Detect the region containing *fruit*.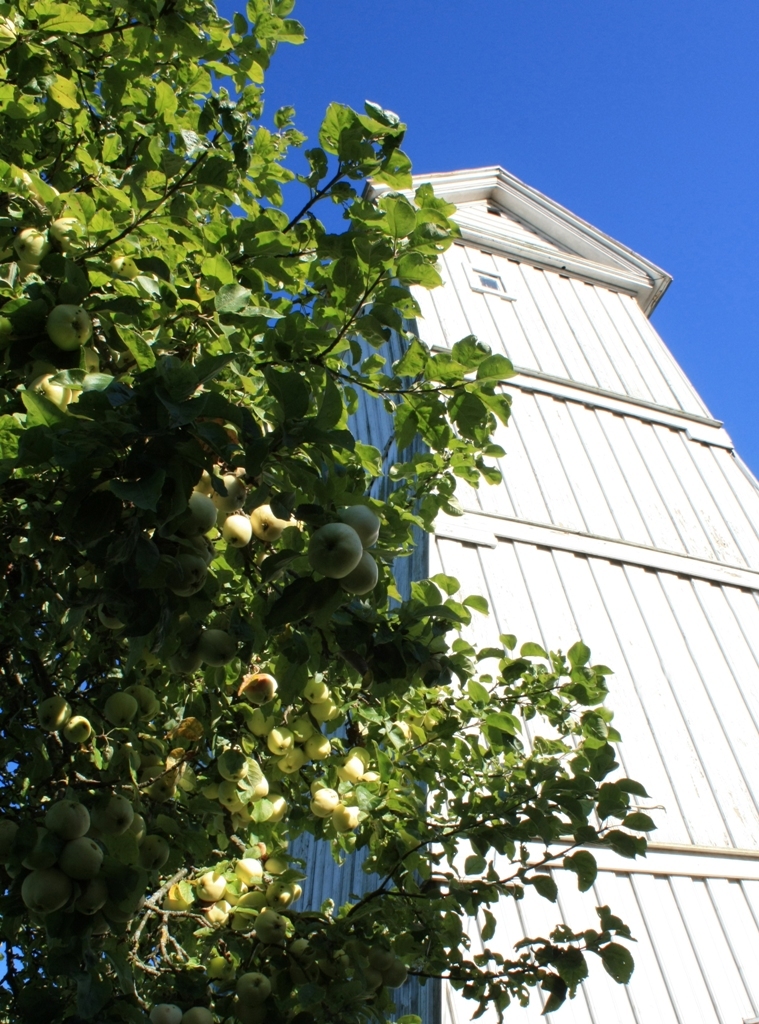
locate(337, 504, 380, 548).
